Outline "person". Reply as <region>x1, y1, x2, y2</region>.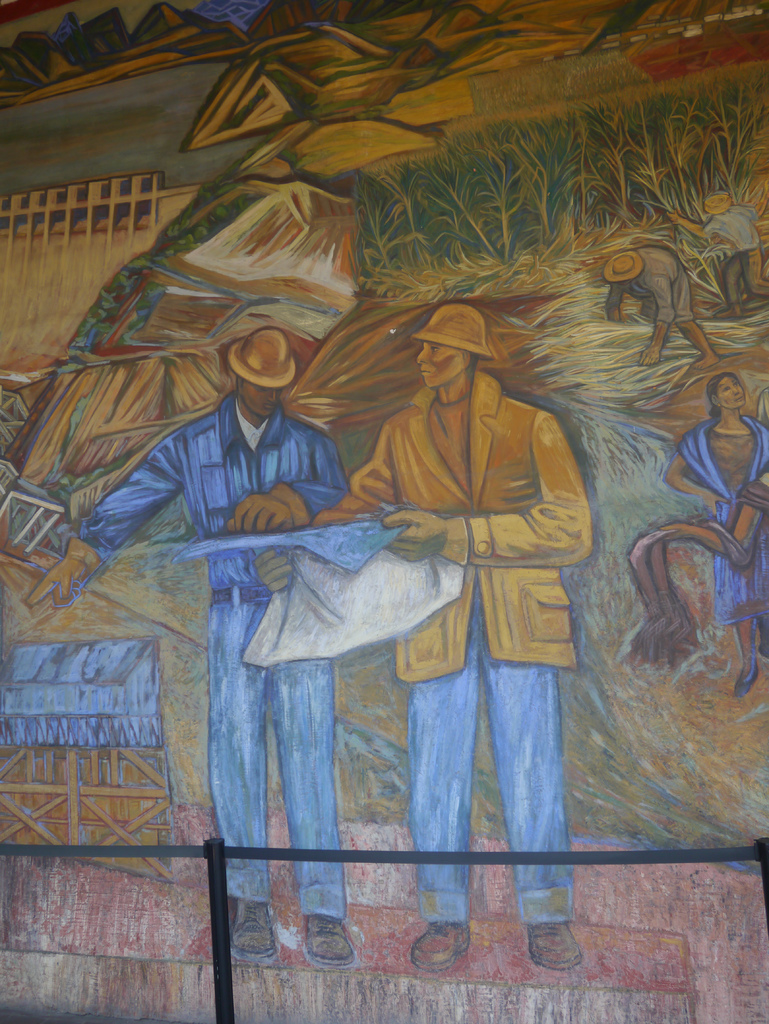
<region>667, 189, 768, 324</region>.
